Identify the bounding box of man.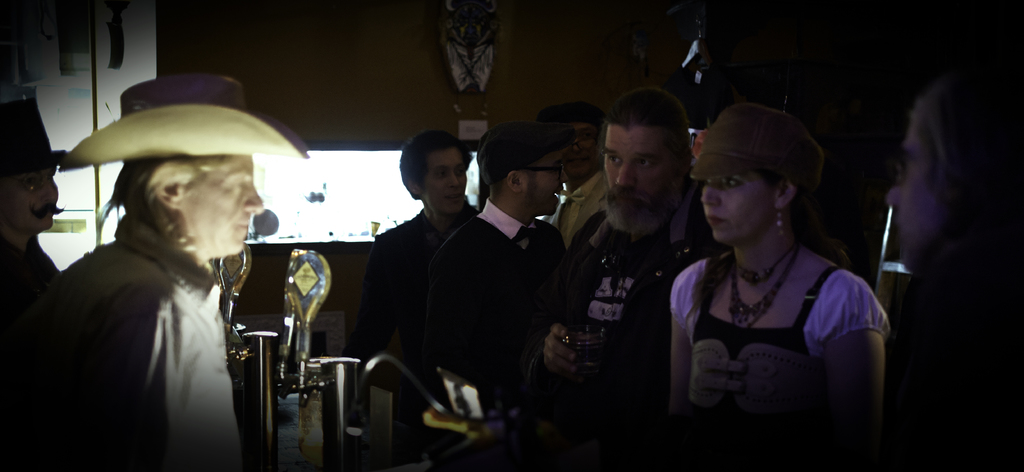
{"x1": 535, "y1": 83, "x2": 723, "y2": 471}.
